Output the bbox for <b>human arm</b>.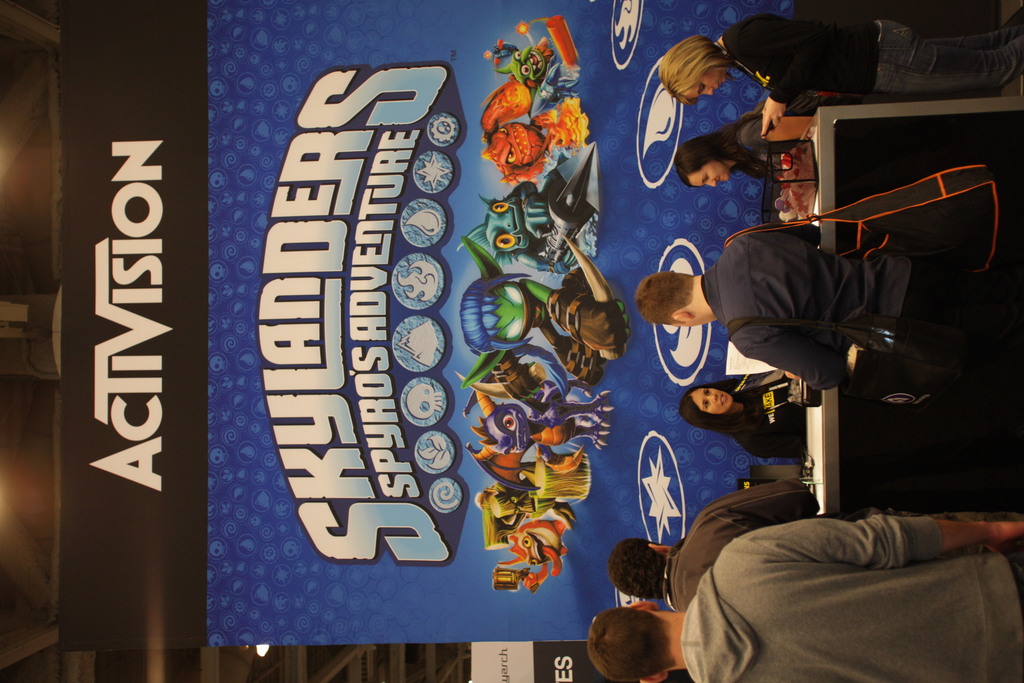
488, 514, 524, 550.
